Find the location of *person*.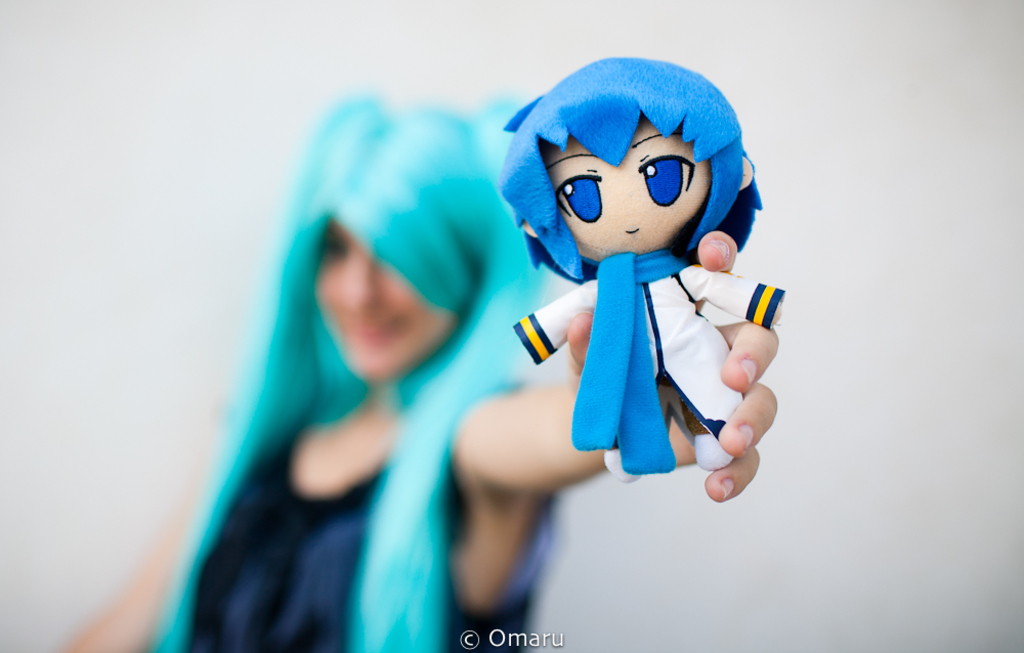
Location: bbox=[214, 4, 646, 652].
